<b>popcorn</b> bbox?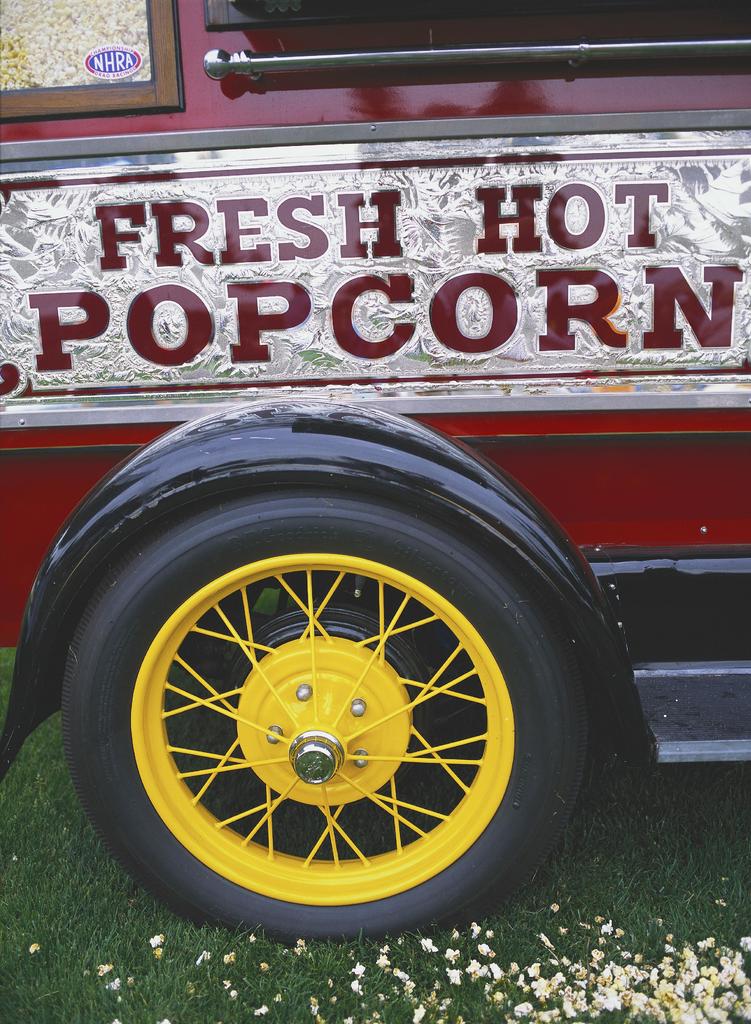
crop(444, 947, 461, 964)
